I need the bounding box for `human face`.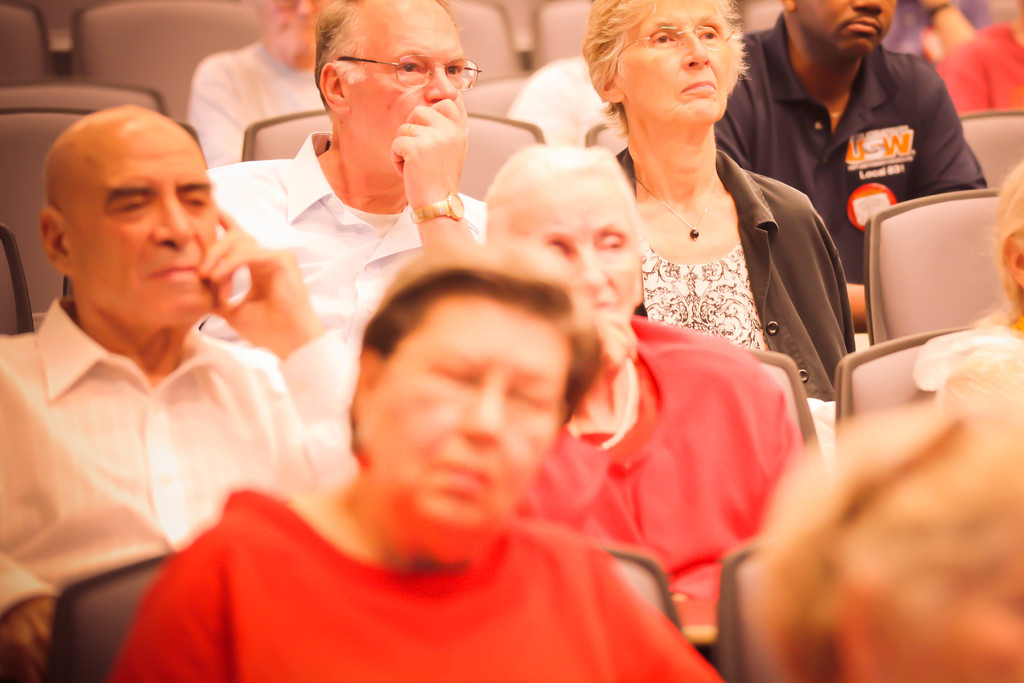
Here it is: box(66, 115, 223, 327).
